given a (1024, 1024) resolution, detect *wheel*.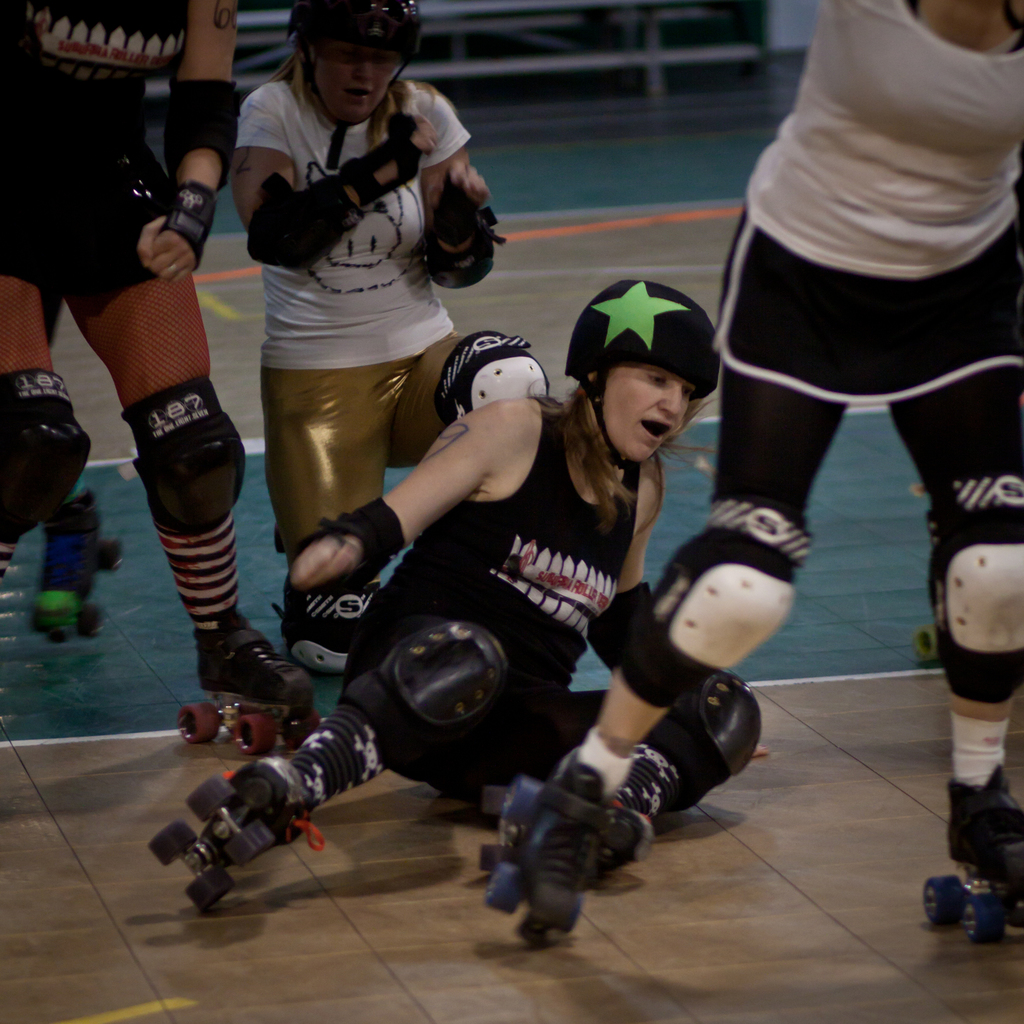
bbox(483, 852, 524, 916).
